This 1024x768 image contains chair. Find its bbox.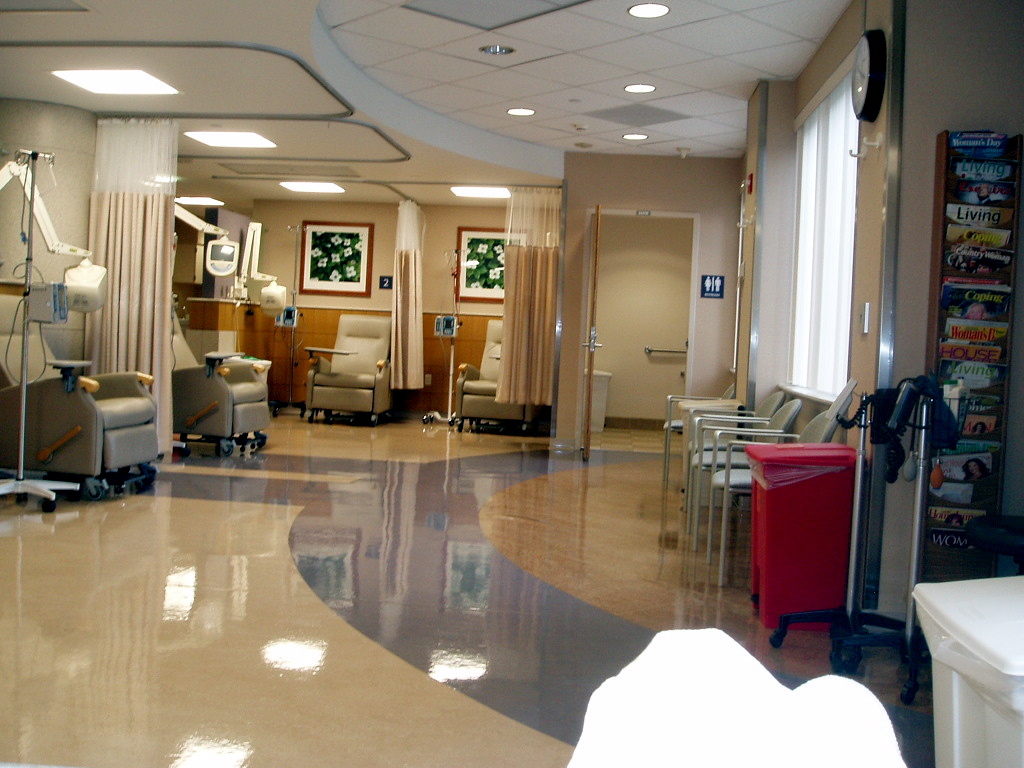
select_region(659, 381, 740, 475).
